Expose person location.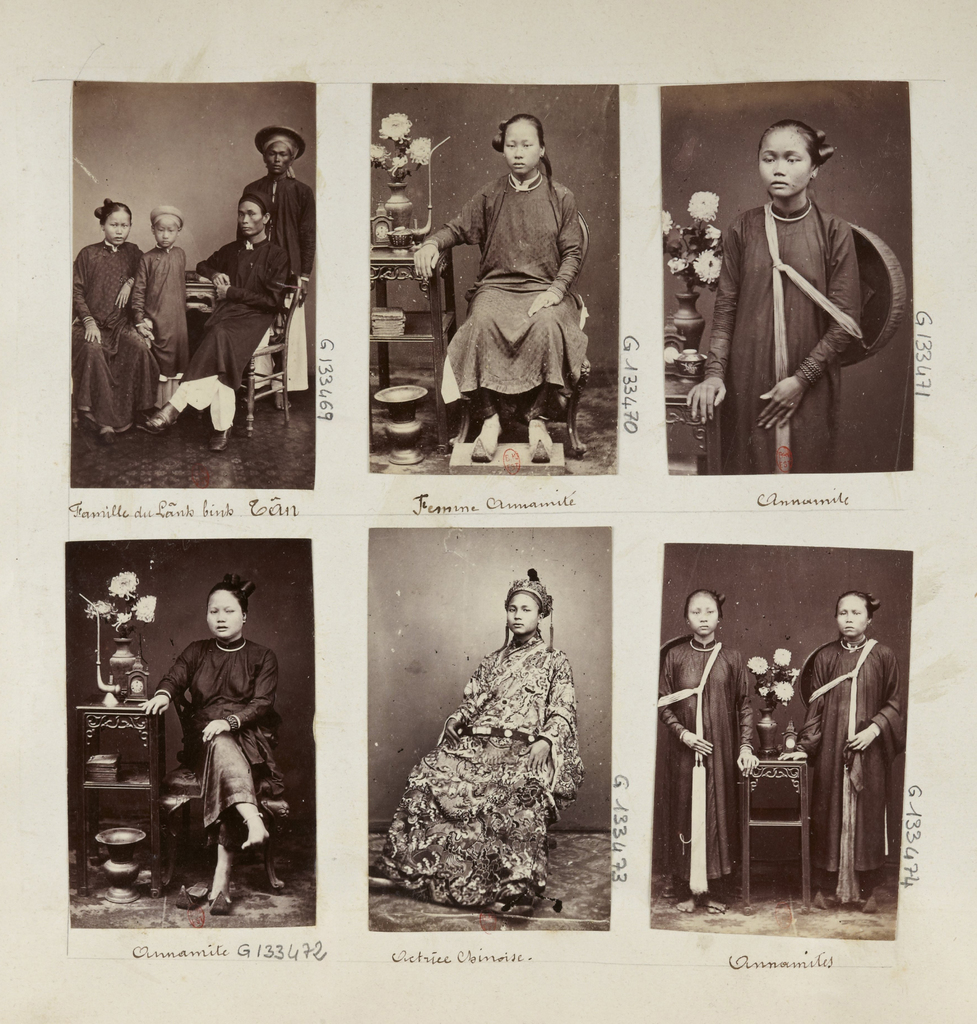
Exposed at left=141, top=201, right=192, bottom=411.
